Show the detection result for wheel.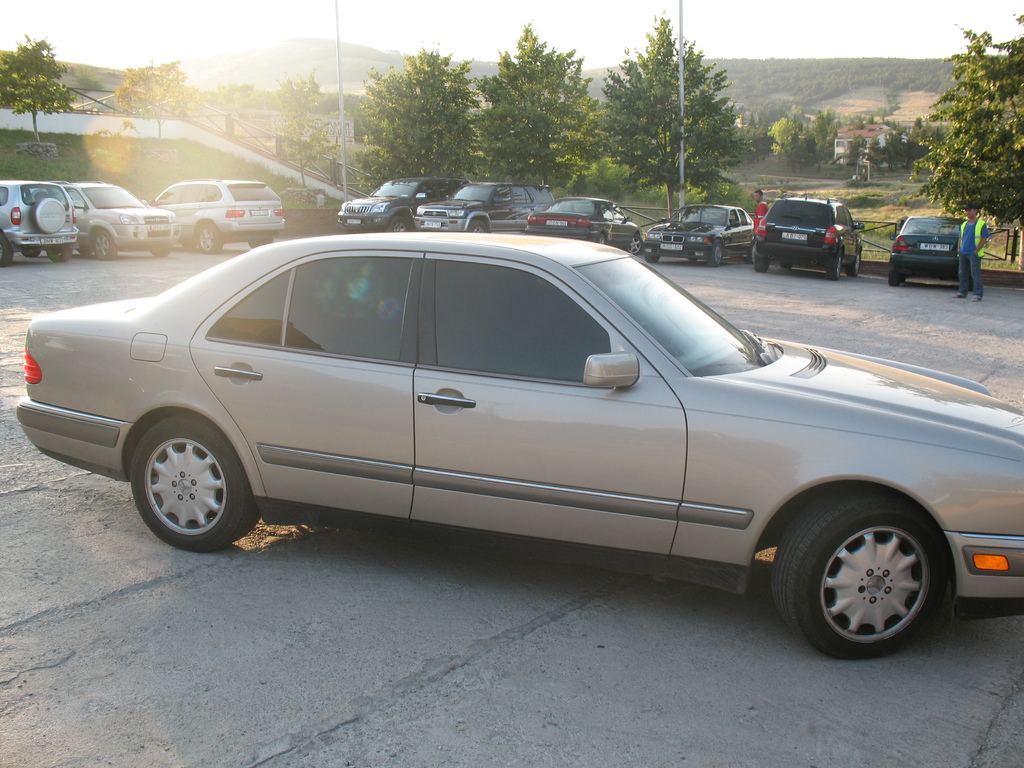
[x1=182, y1=234, x2=196, y2=246].
